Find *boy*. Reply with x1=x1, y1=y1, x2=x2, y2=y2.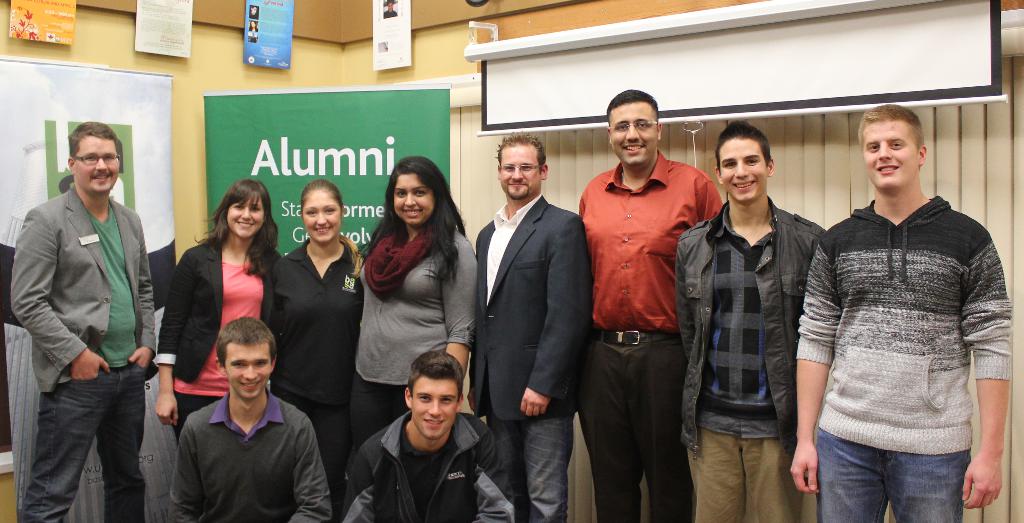
x1=146, y1=310, x2=325, y2=516.
